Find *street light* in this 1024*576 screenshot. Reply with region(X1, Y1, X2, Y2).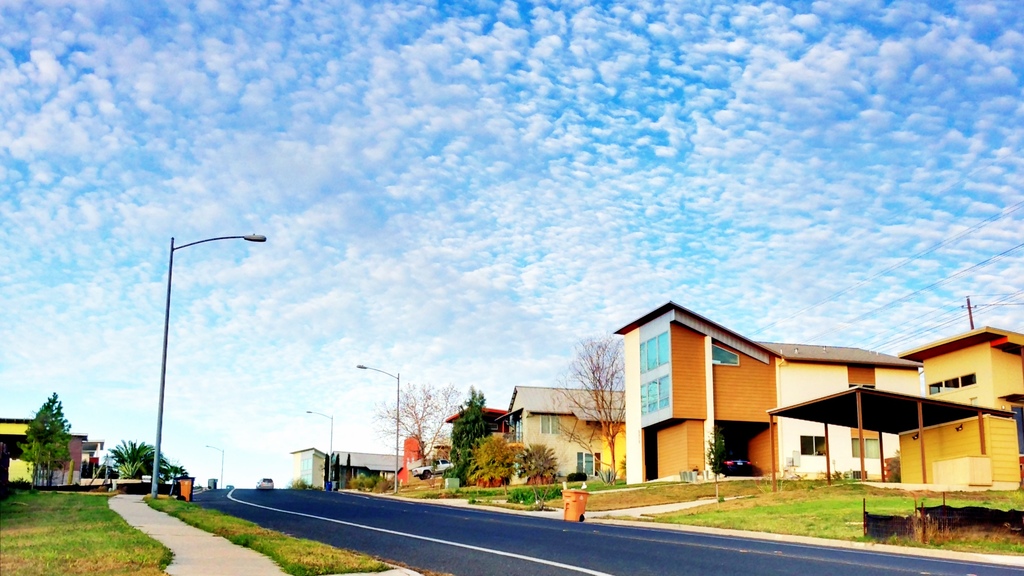
region(352, 365, 399, 495).
